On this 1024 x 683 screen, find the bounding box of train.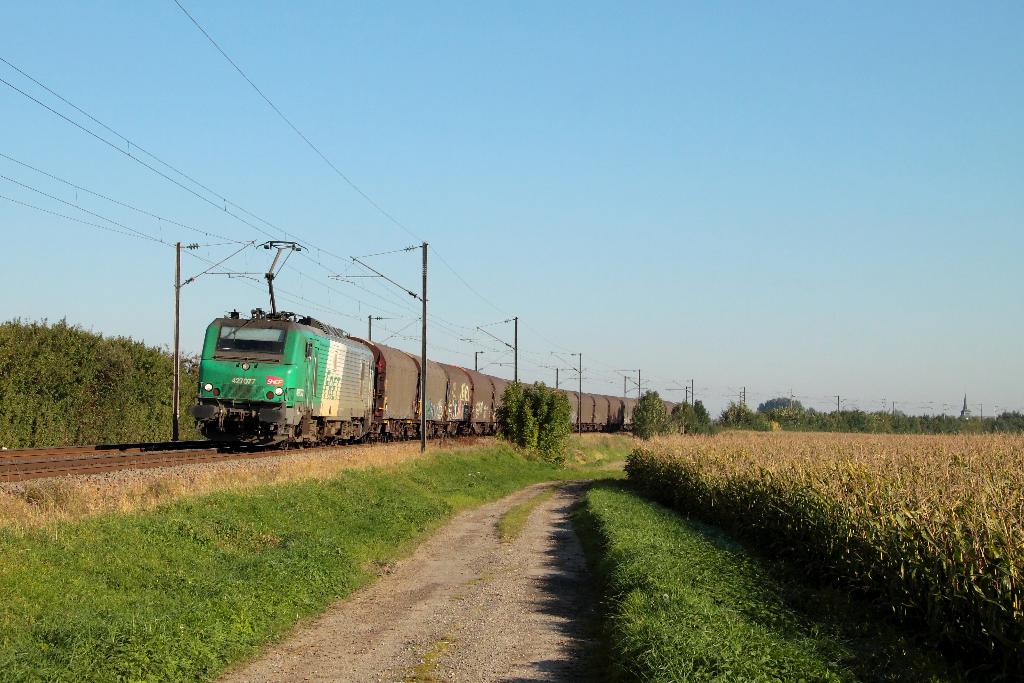
Bounding box: (left=195, top=240, right=683, bottom=450).
